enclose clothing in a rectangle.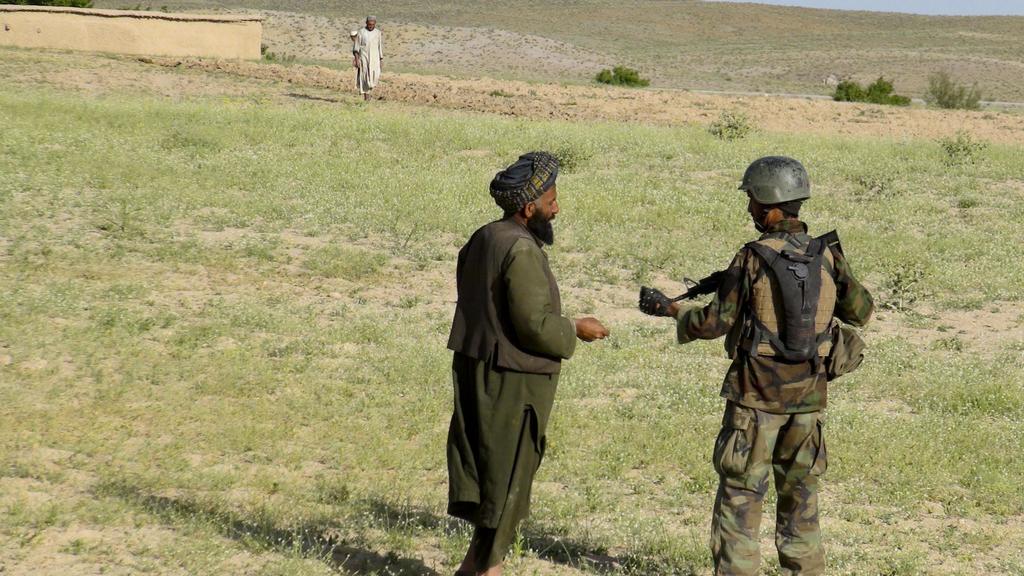
<region>676, 213, 868, 575</region>.
